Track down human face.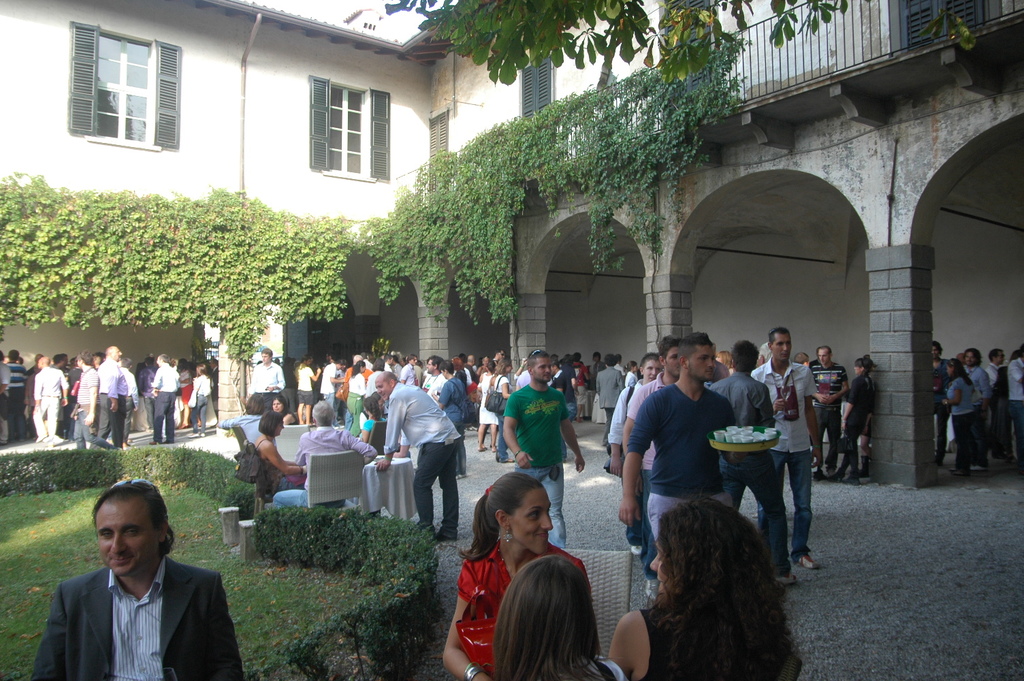
Tracked to box(499, 350, 505, 360).
